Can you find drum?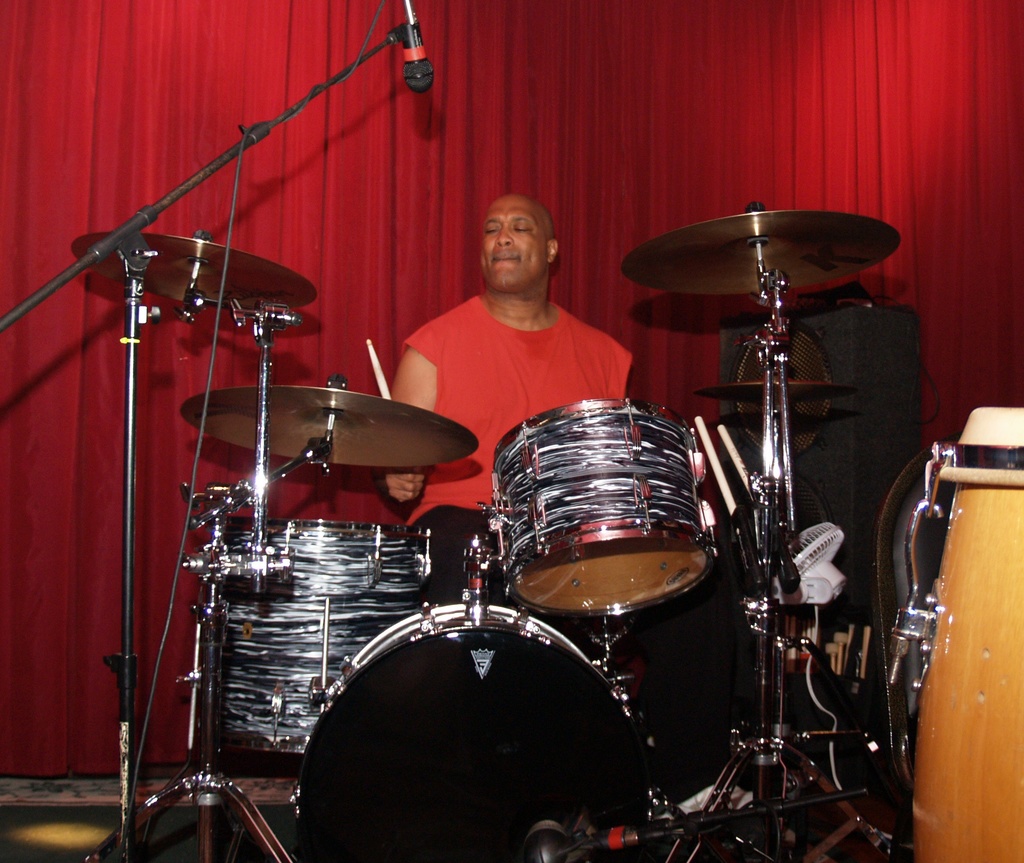
Yes, bounding box: BBox(486, 398, 707, 611).
